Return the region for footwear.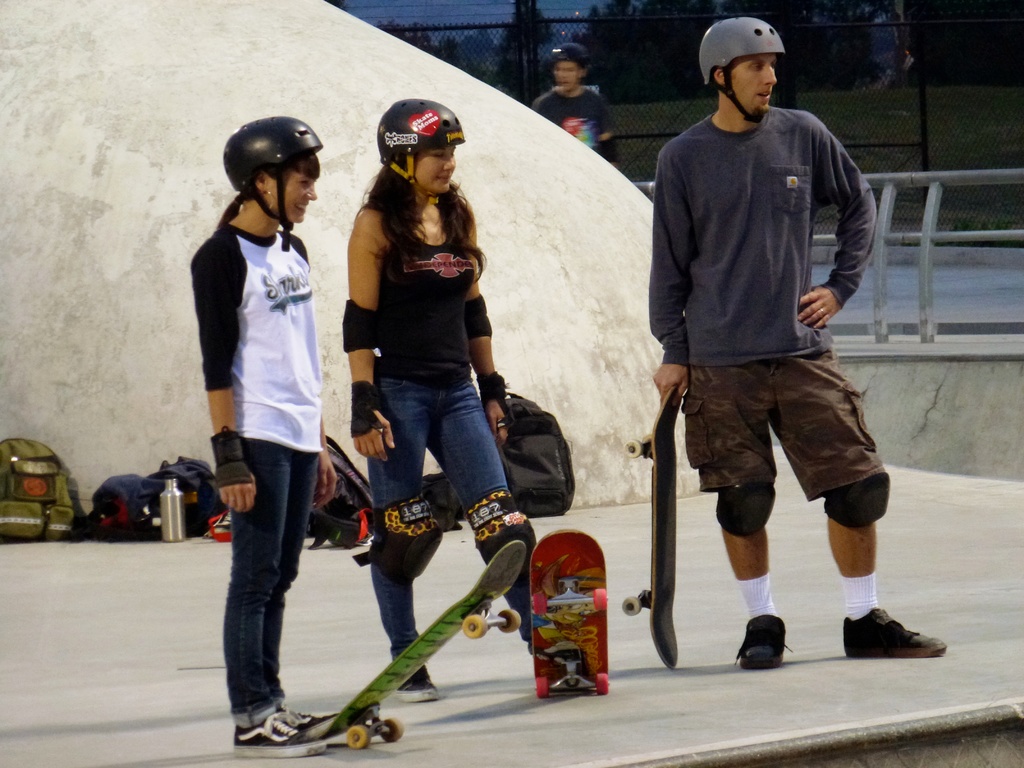
bbox(232, 713, 333, 761).
